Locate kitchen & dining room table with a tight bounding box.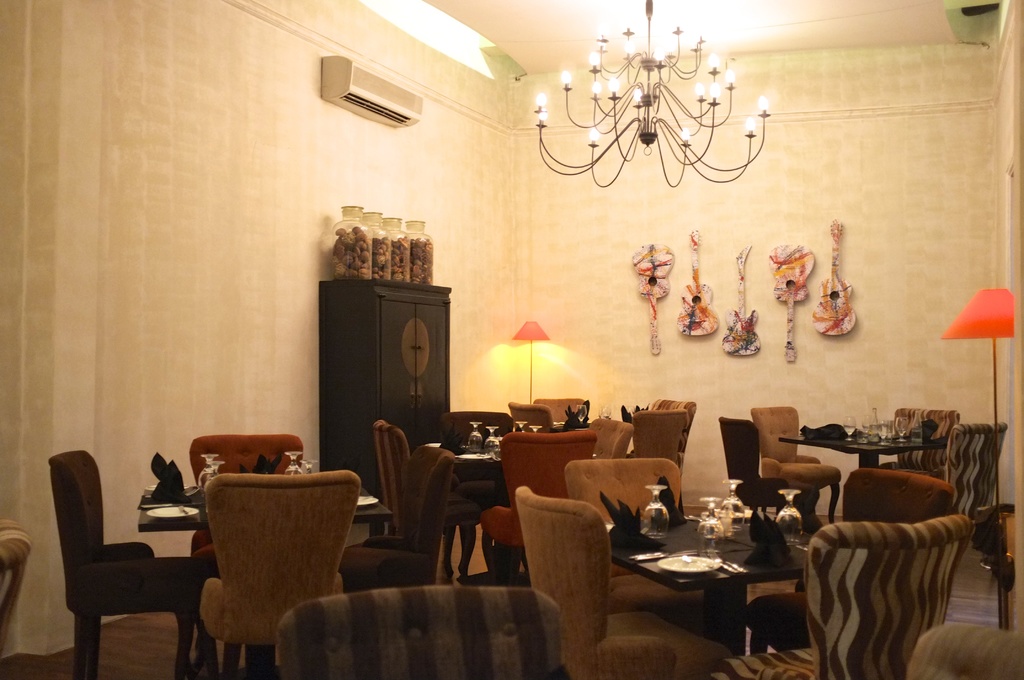
(x1=136, y1=457, x2=396, y2=676).
